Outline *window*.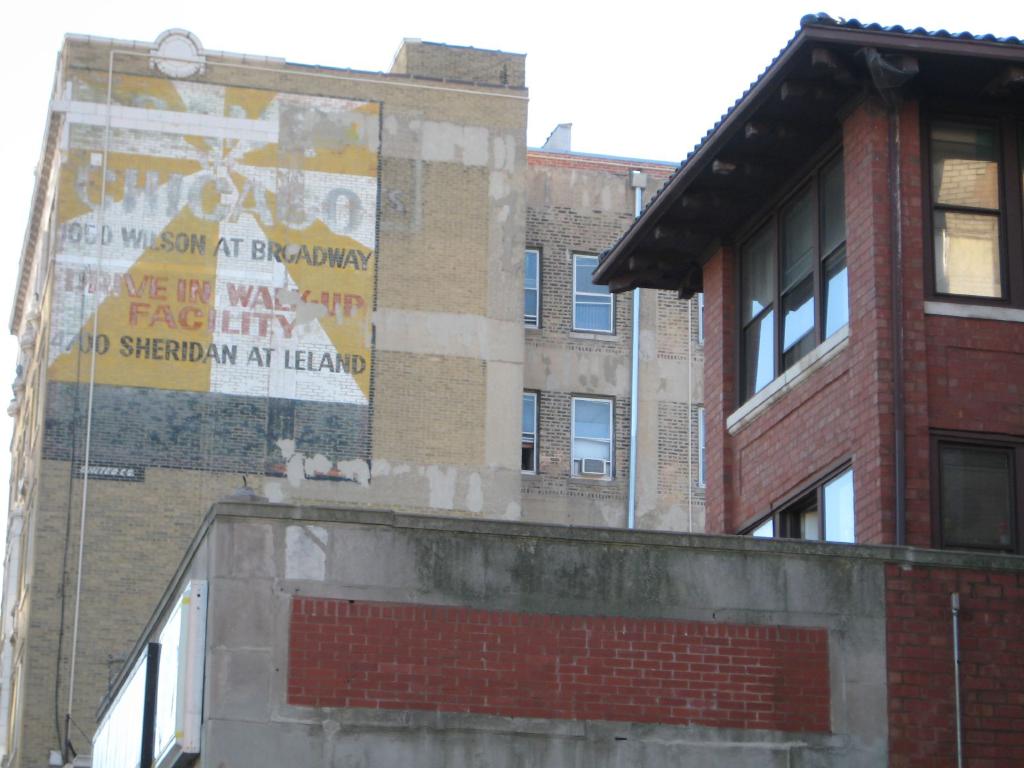
Outline: (x1=728, y1=463, x2=862, y2=541).
